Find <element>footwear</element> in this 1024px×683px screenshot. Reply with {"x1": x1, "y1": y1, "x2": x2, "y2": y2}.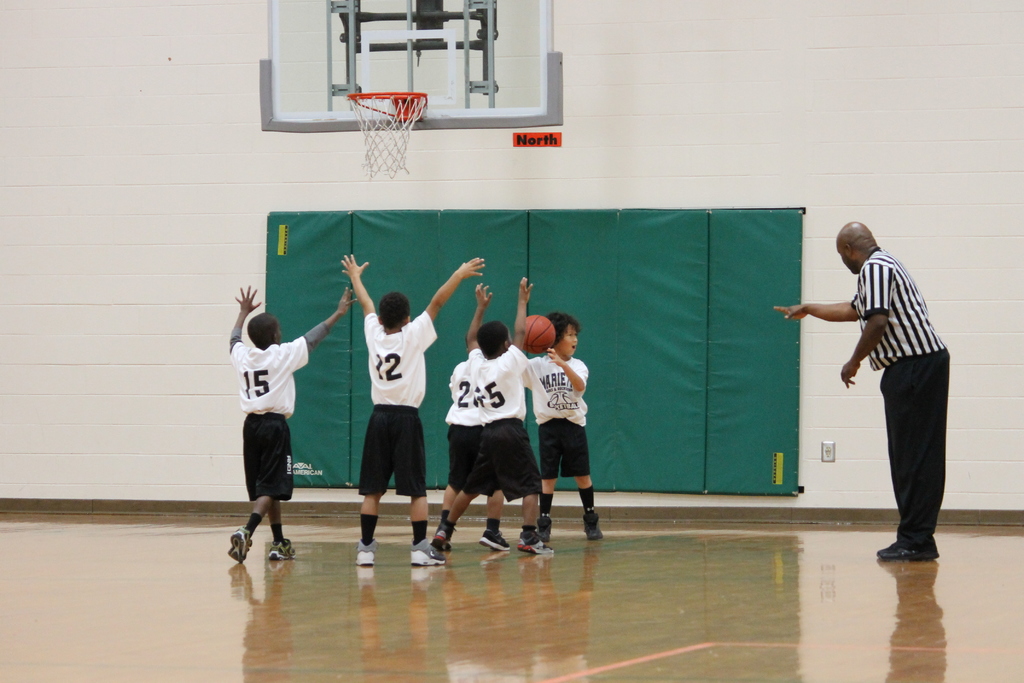
{"x1": 228, "y1": 527, "x2": 257, "y2": 564}.
